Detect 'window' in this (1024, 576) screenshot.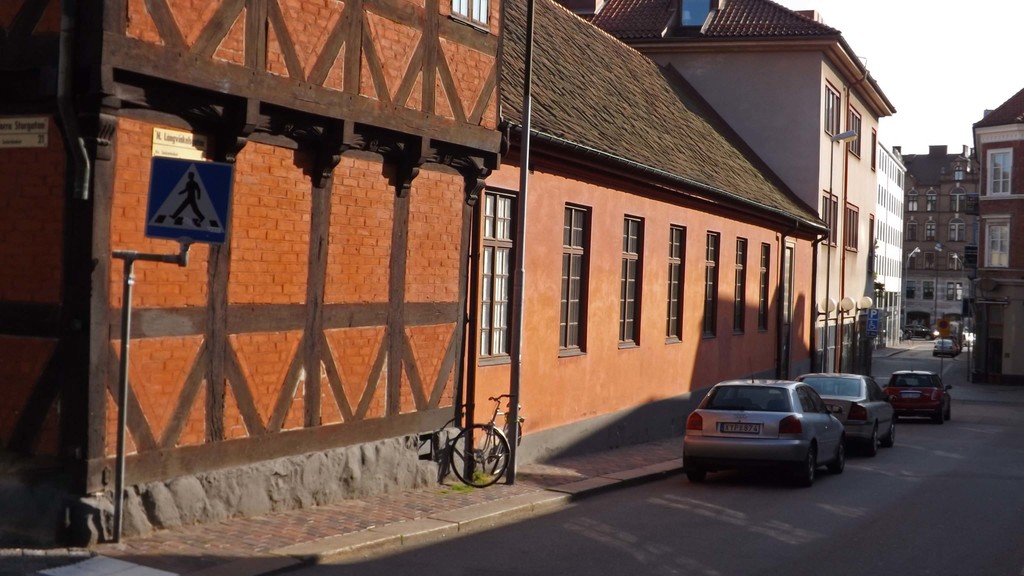
Detection: BBox(561, 201, 586, 360).
